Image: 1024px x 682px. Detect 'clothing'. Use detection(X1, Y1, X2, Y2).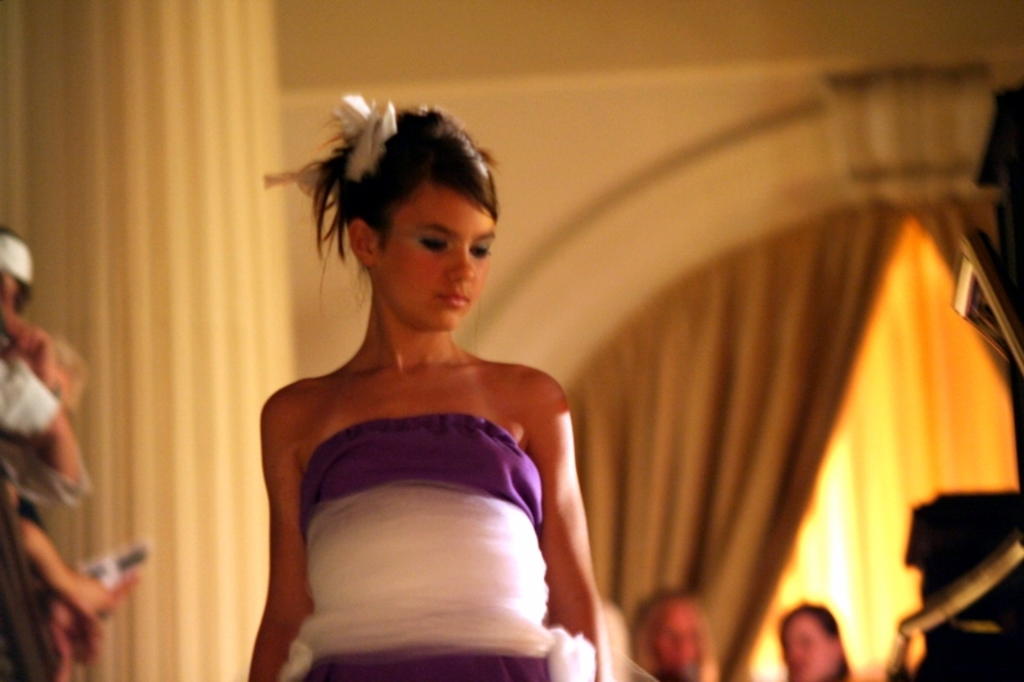
detection(0, 349, 64, 681).
